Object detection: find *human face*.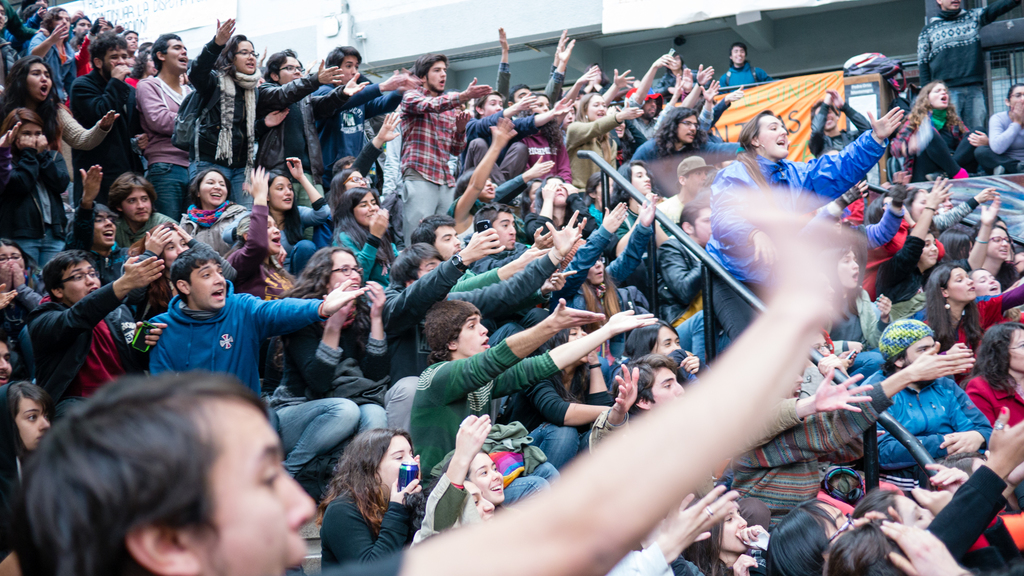
{"left": 731, "top": 47, "right": 747, "bottom": 62}.
